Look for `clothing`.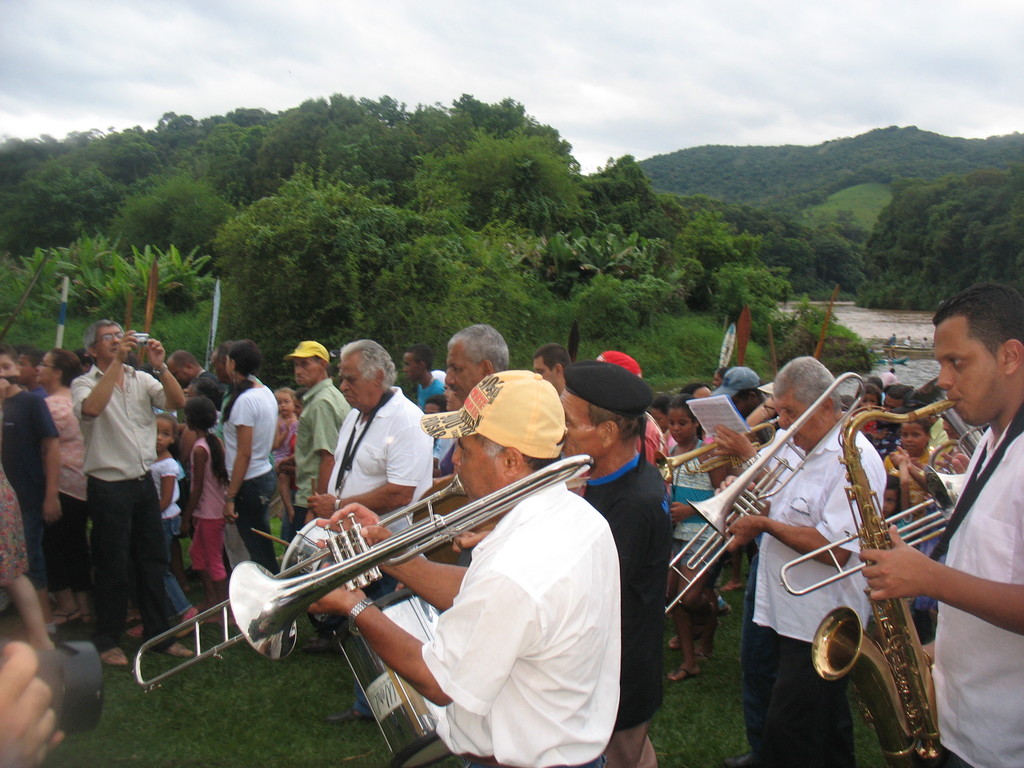
Found: BBox(277, 363, 355, 577).
